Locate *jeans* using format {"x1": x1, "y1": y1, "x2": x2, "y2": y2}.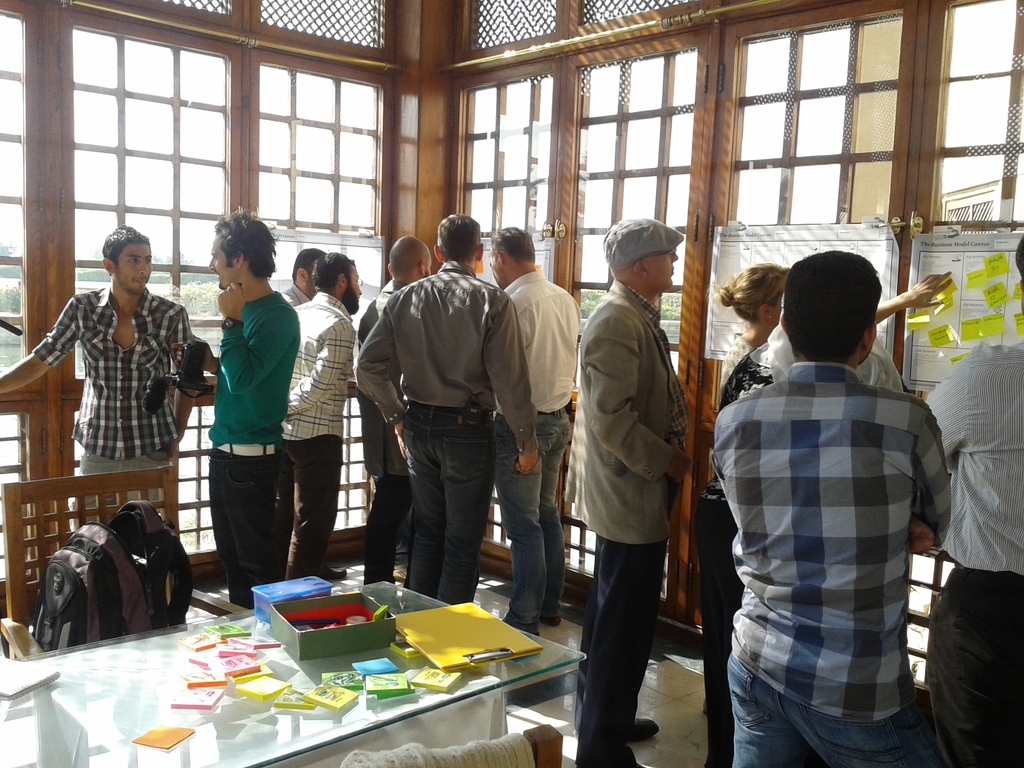
{"x1": 385, "y1": 405, "x2": 497, "y2": 630}.
